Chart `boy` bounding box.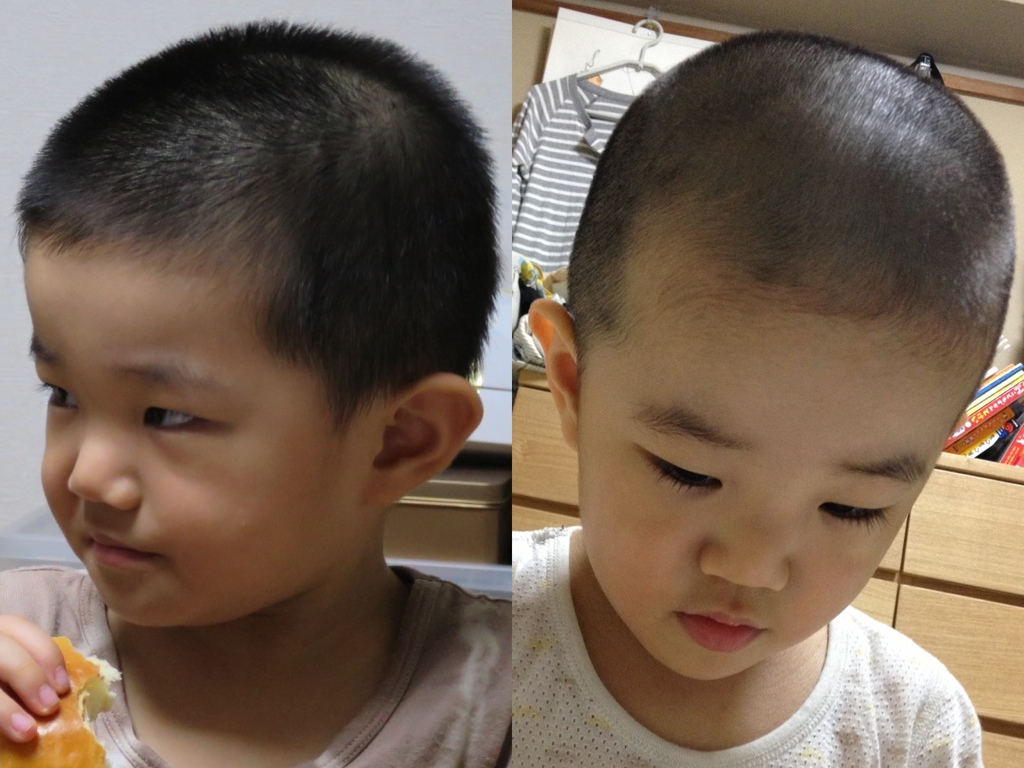
Charted: locate(0, 17, 531, 767).
